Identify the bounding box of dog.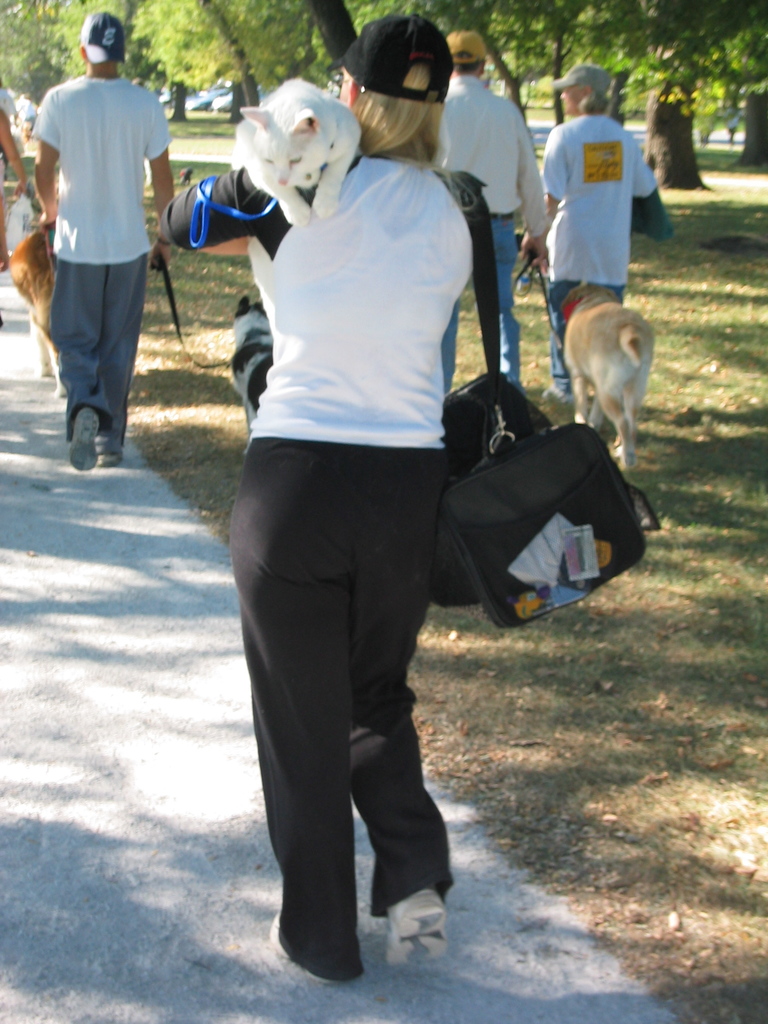
[x1=3, y1=218, x2=86, y2=393].
